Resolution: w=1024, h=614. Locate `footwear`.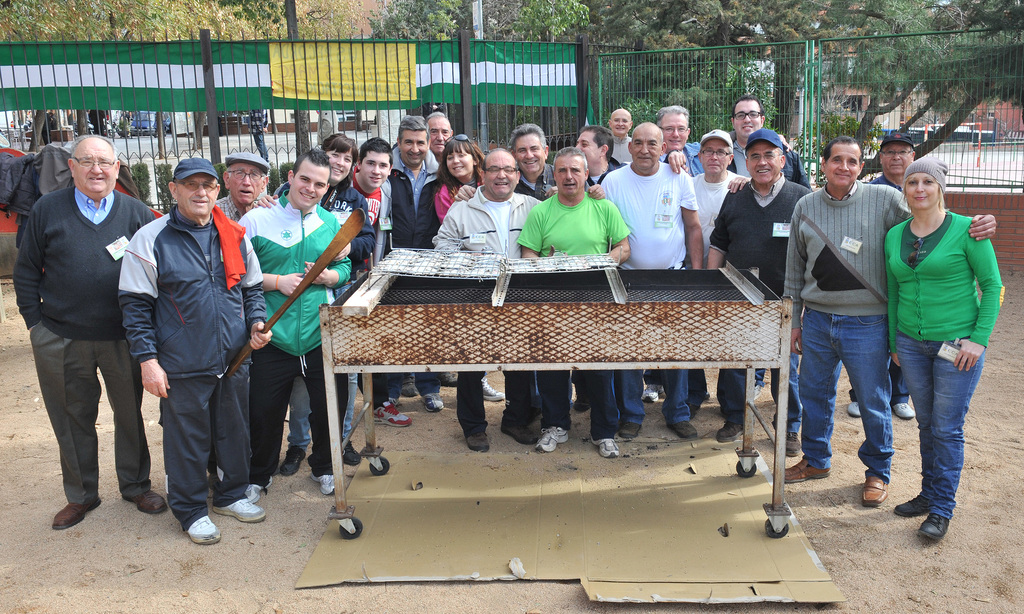
<bbox>342, 441, 365, 463</bbox>.
